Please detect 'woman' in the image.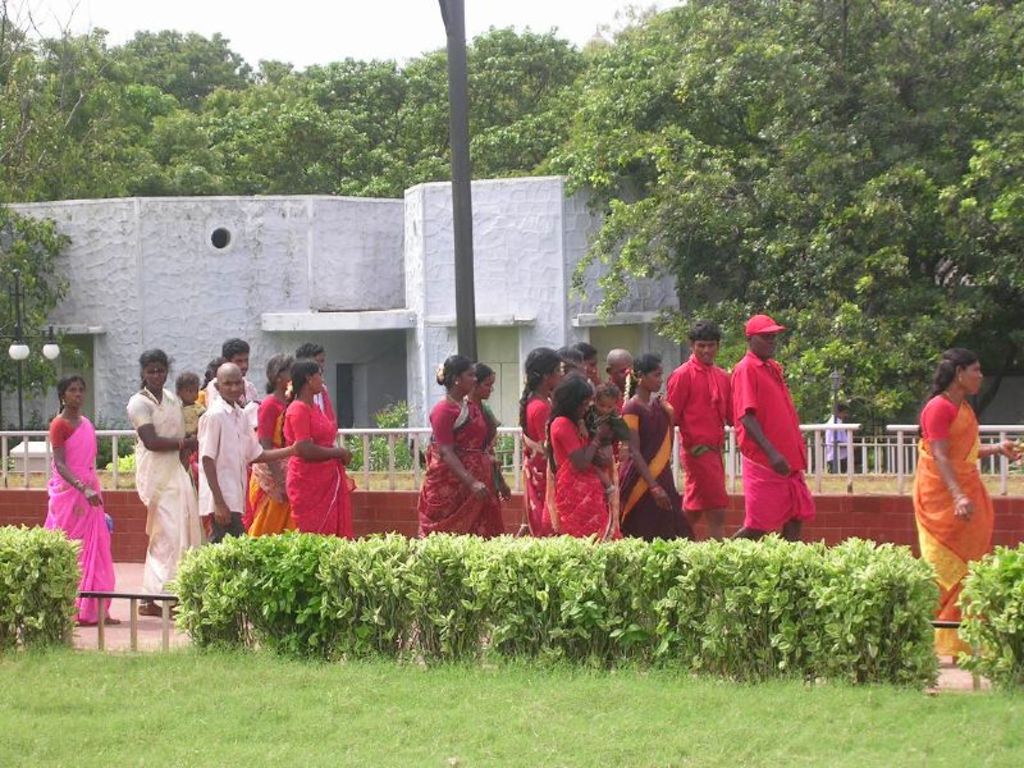
BBox(232, 356, 292, 544).
